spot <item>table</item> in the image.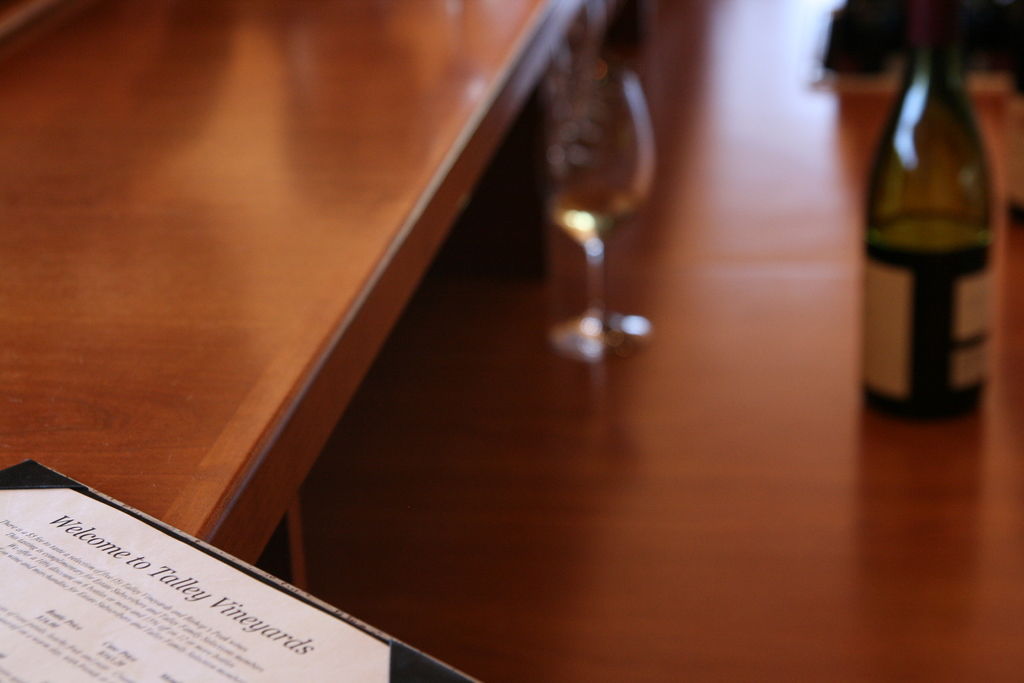
<item>table</item> found at region(0, 0, 588, 596).
